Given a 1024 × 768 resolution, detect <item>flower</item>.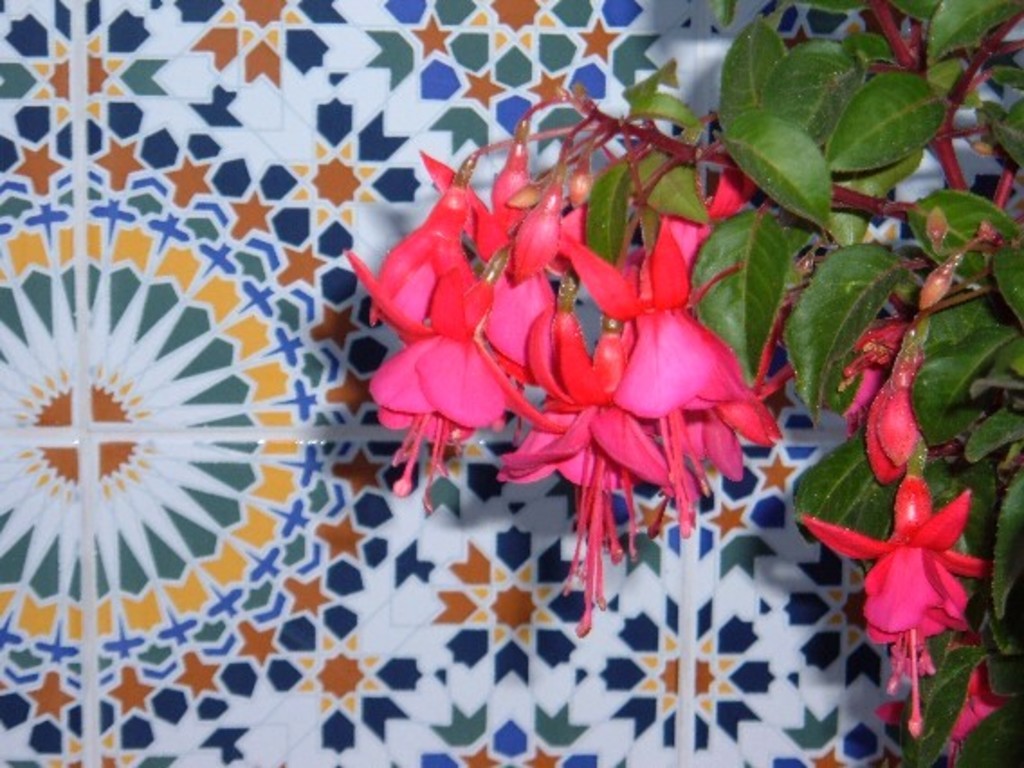
select_region(851, 314, 916, 434).
